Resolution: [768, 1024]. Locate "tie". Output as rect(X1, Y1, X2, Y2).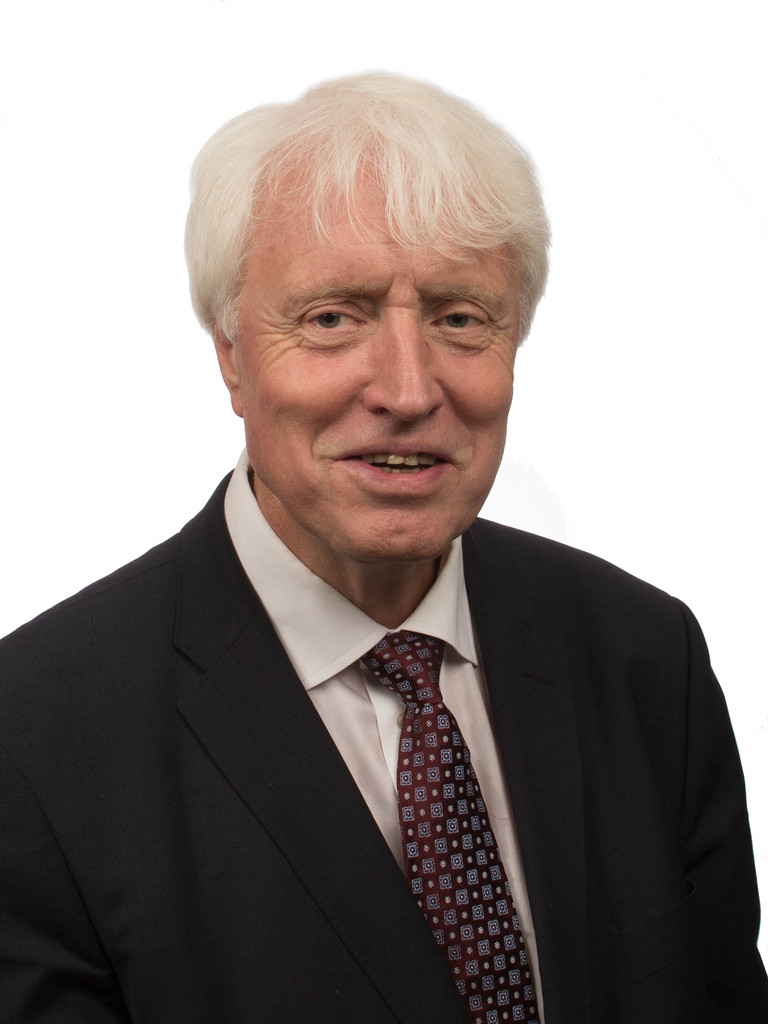
rect(350, 630, 541, 1023).
